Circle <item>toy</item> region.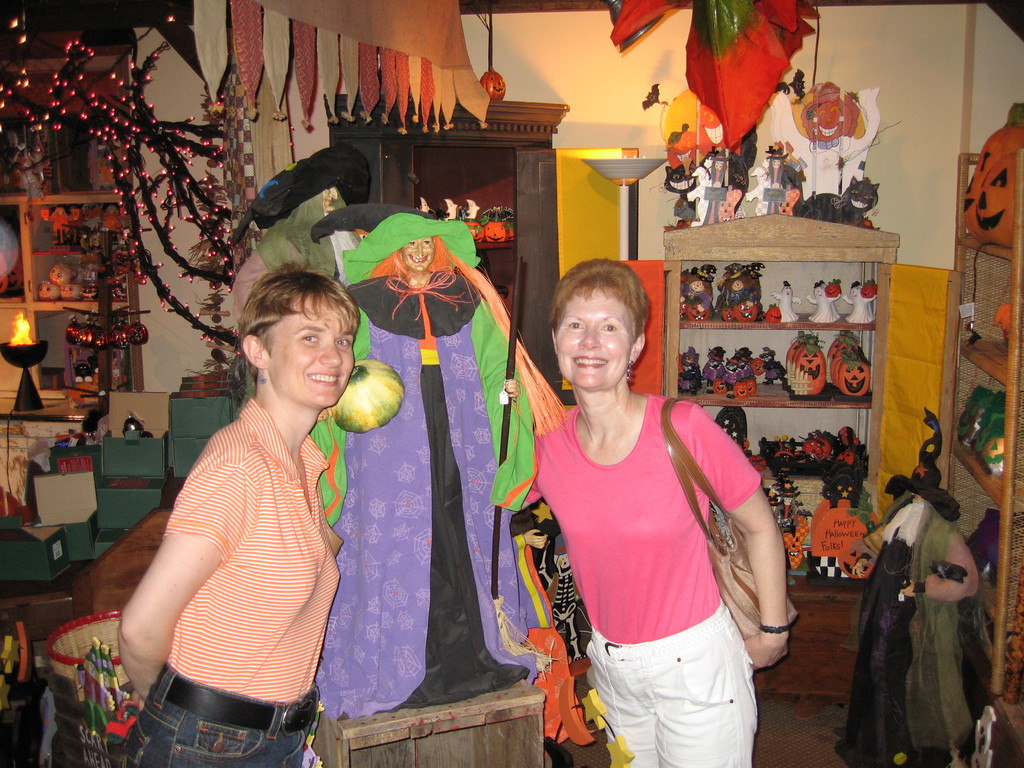
Region: {"left": 684, "top": 347, "right": 705, "bottom": 384}.
